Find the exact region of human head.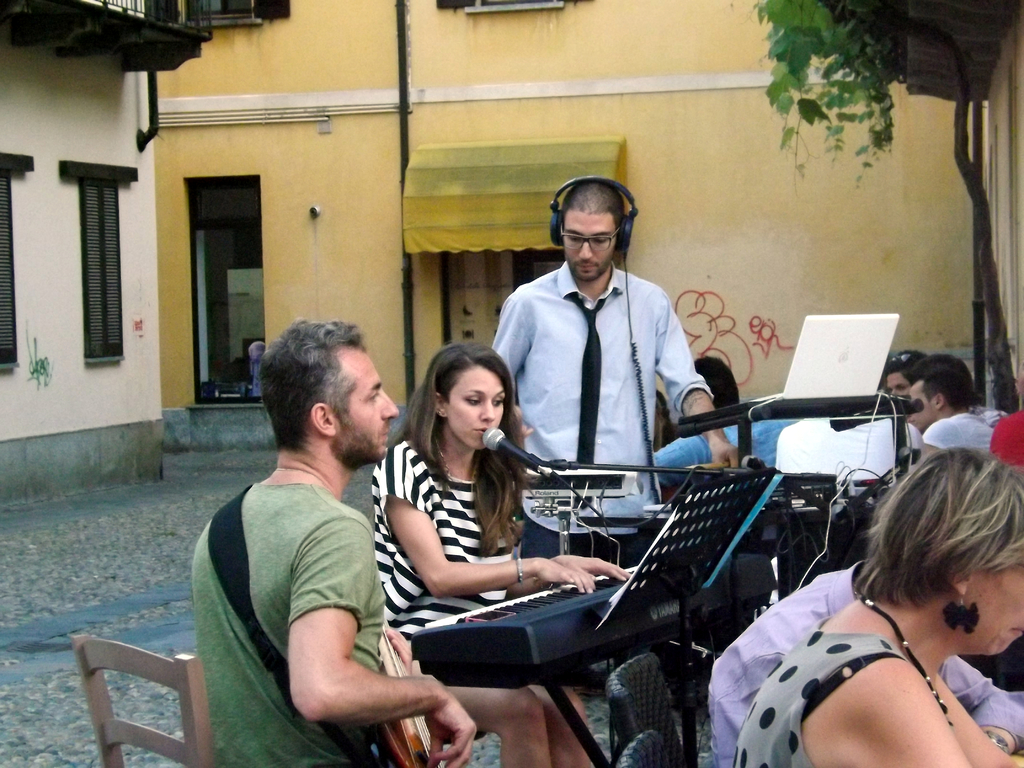
Exact region: [422,342,509,454].
